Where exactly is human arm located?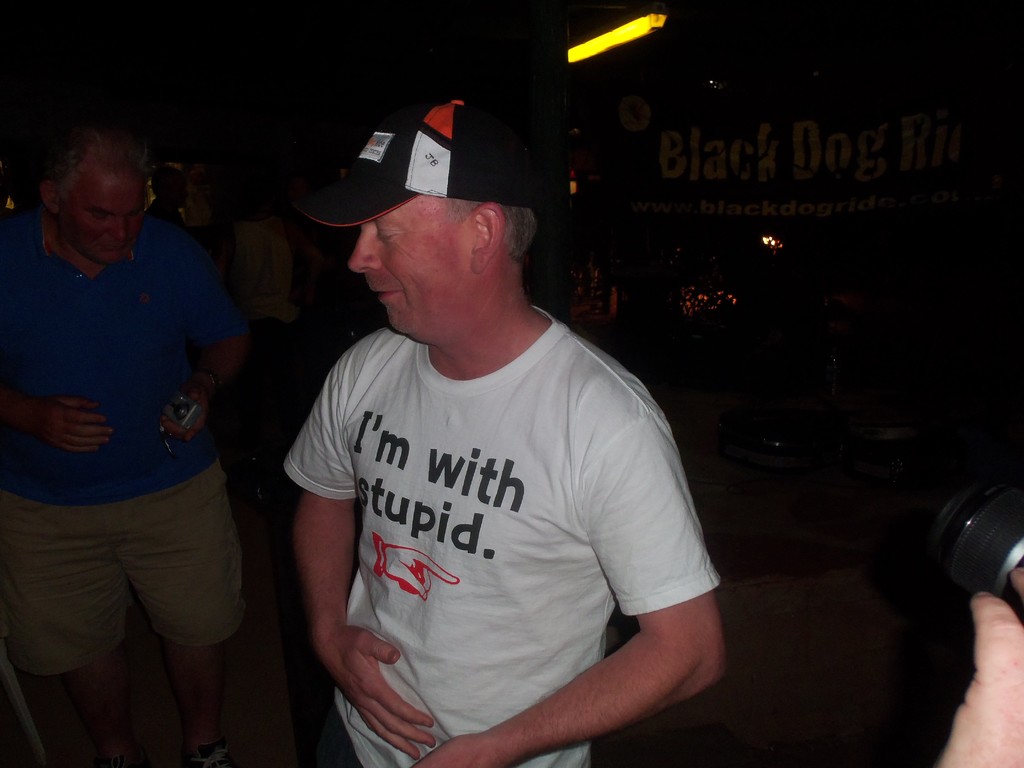
Its bounding box is l=163, t=252, r=252, b=442.
